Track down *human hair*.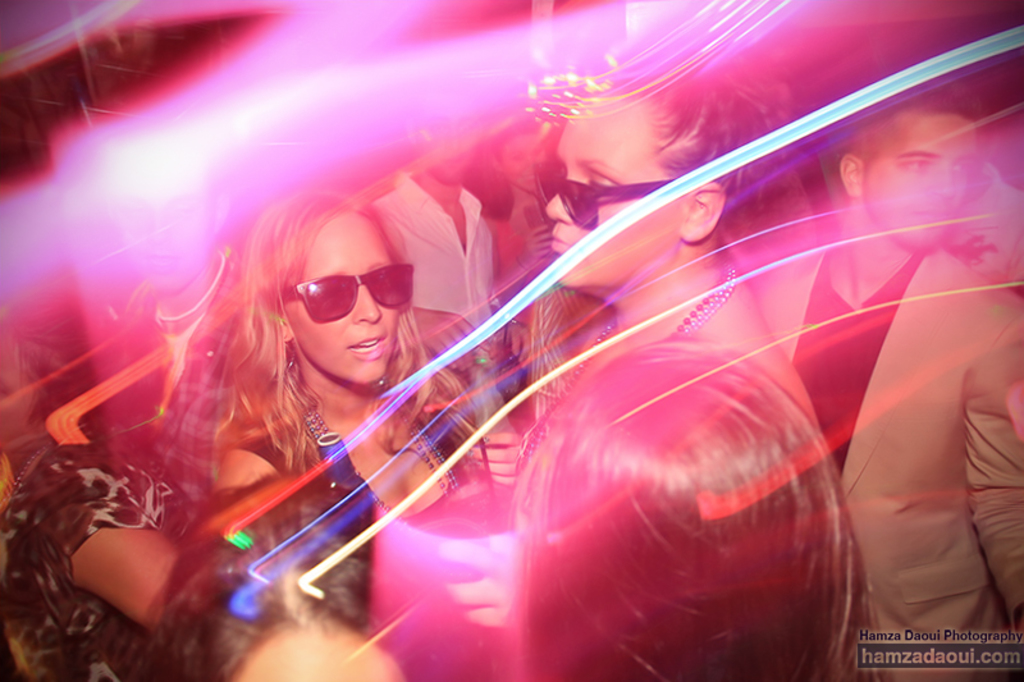
Tracked to left=202, top=183, right=454, bottom=458.
